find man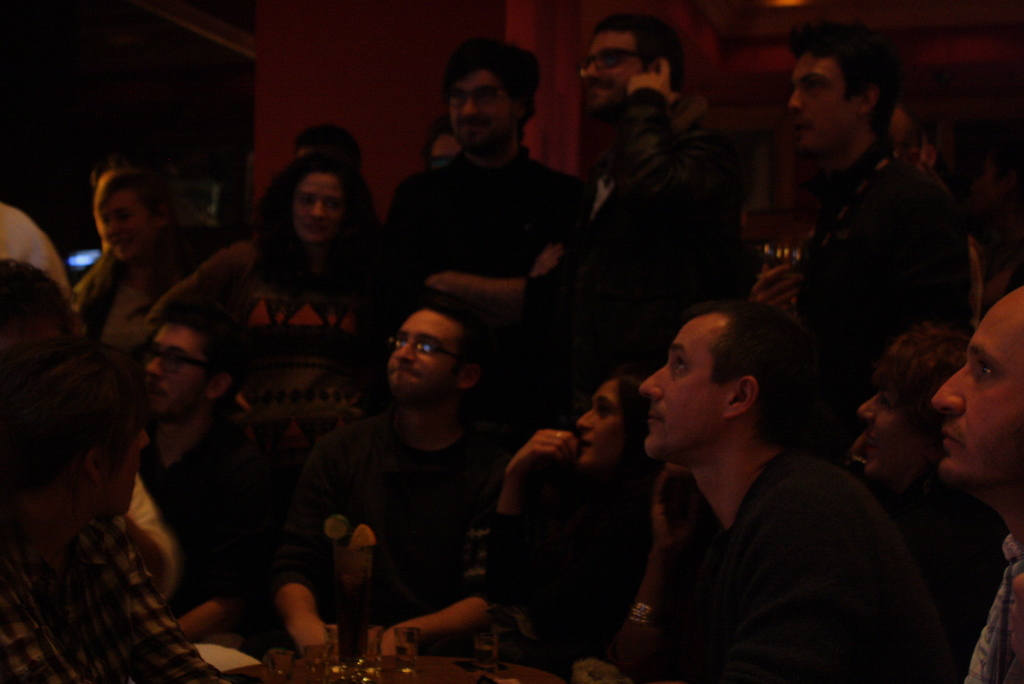
box=[604, 286, 935, 667]
